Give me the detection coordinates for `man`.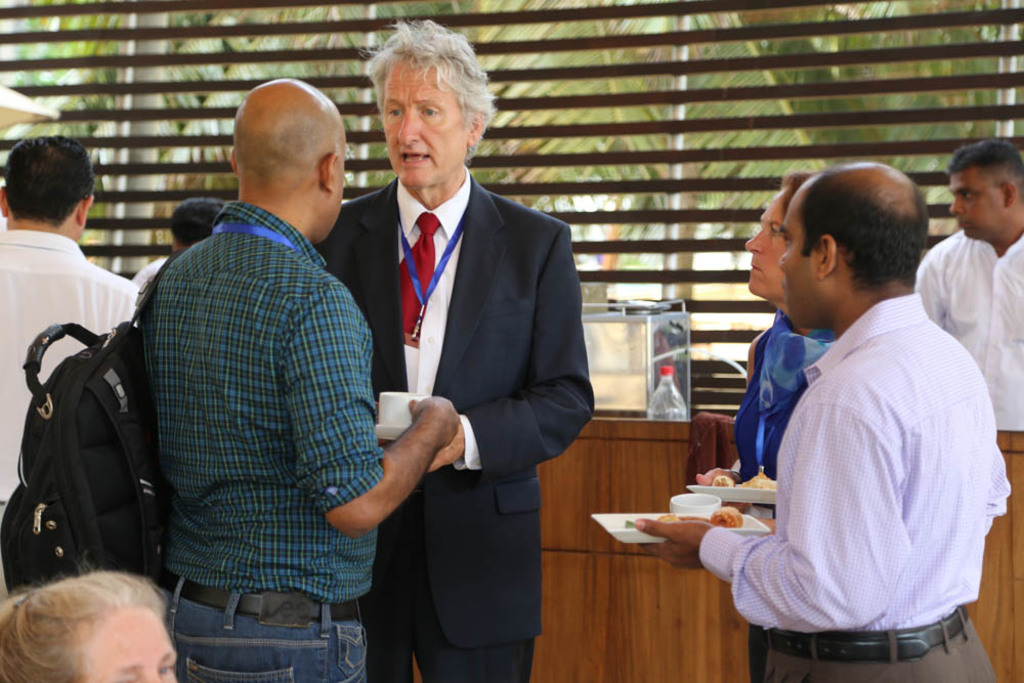
x1=311, y1=22, x2=594, y2=682.
